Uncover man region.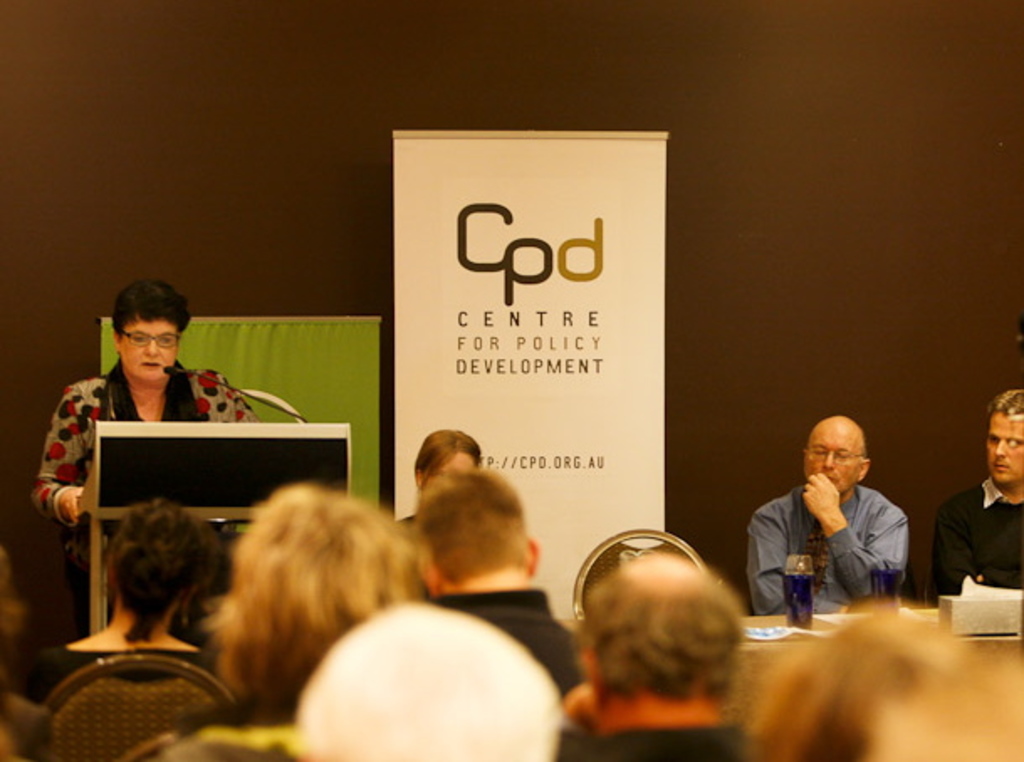
Uncovered: locate(398, 463, 596, 718).
